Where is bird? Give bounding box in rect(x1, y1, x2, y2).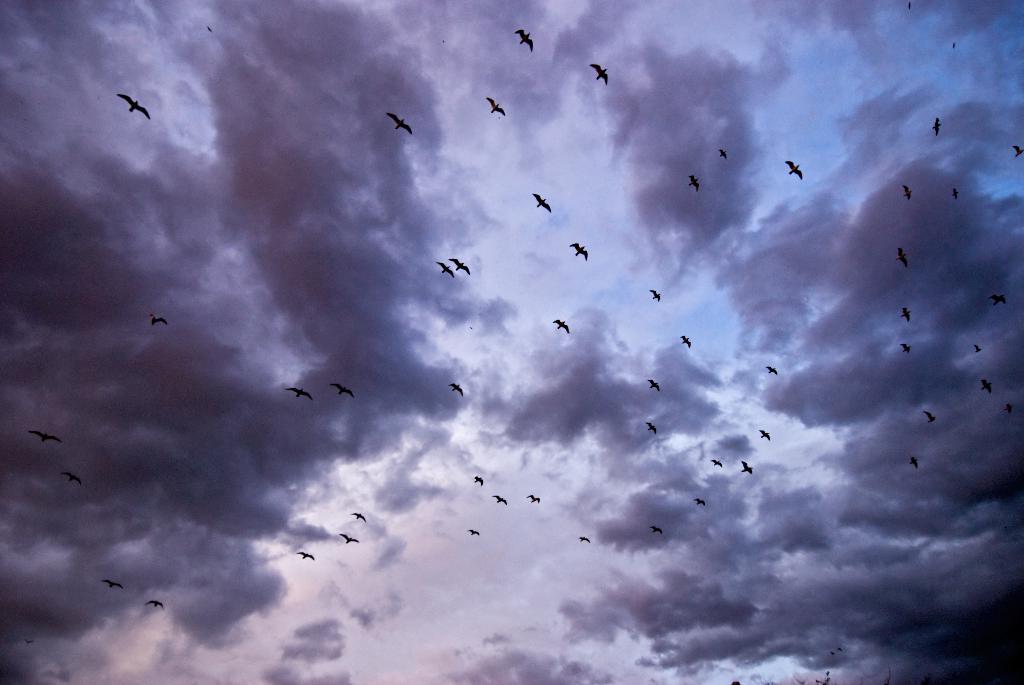
rect(901, 308, 909, 324).
